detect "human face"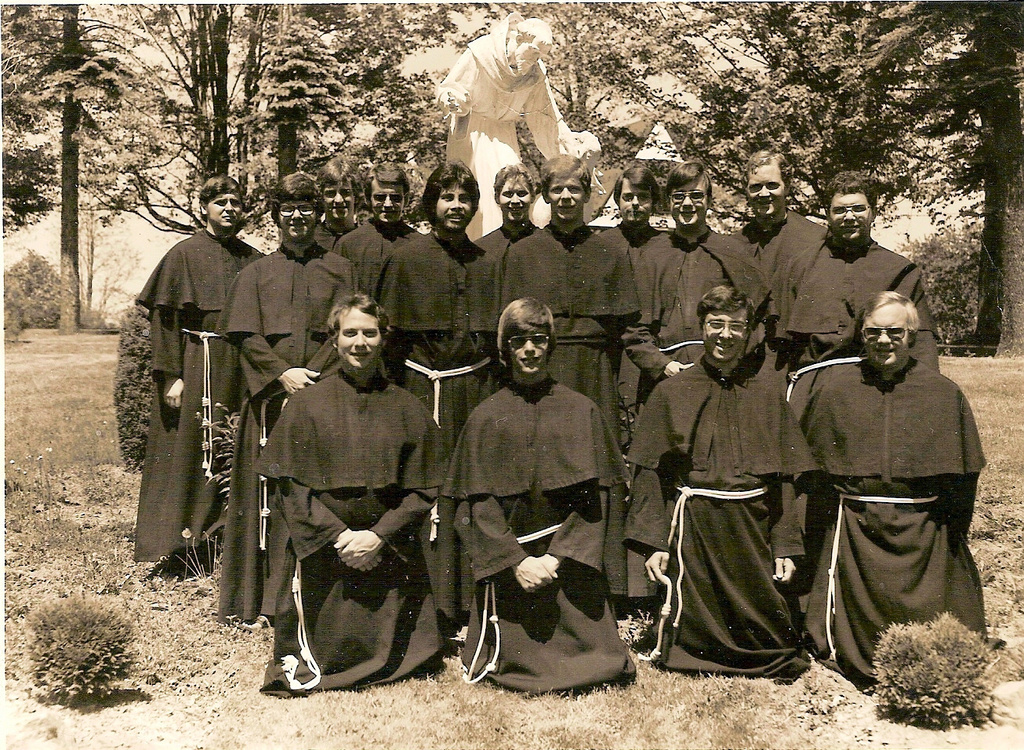
[436,180,472,226]
